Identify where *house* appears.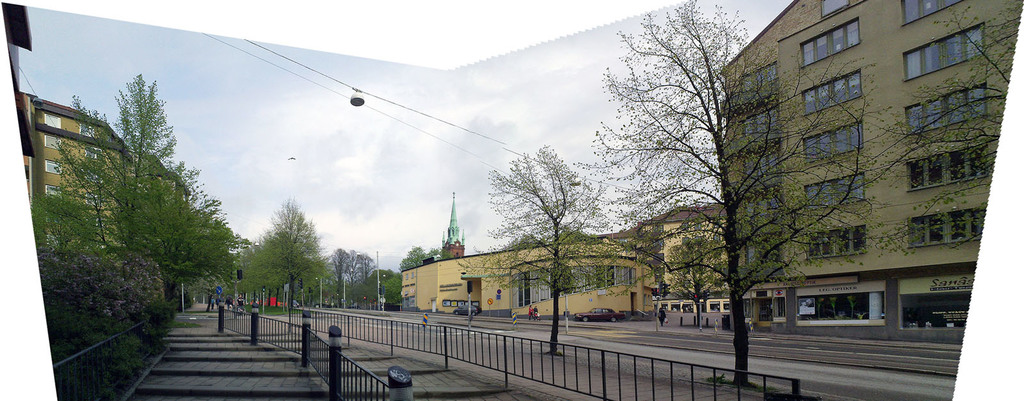
Appears at (left=397, top=237, right=673, bottom=325).
